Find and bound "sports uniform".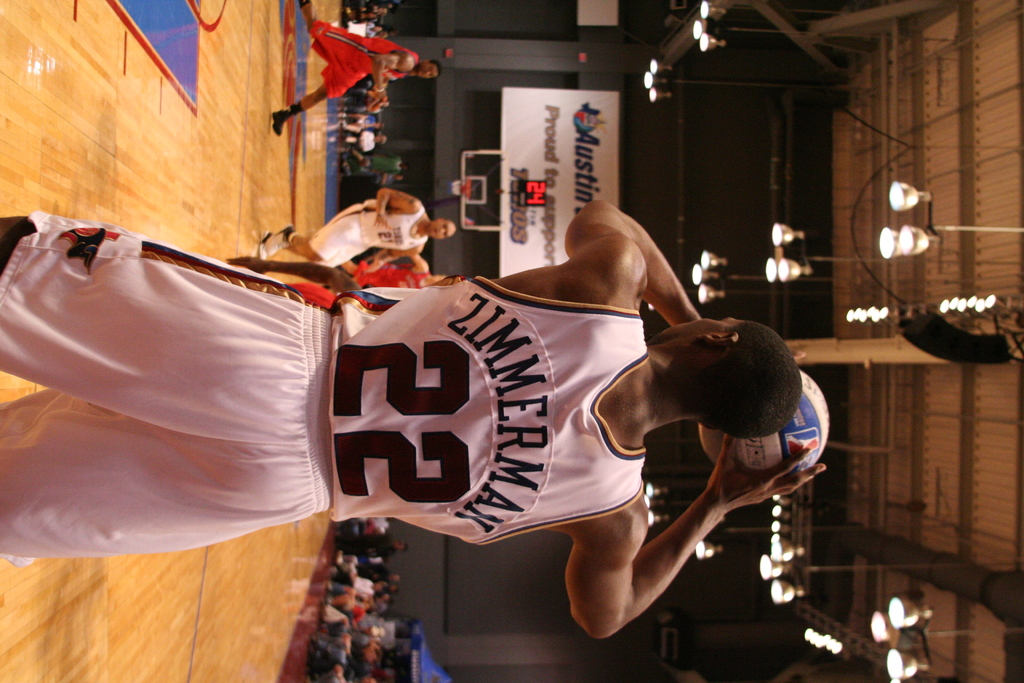
Bound: bbox=(0, 211, 649, 568).
